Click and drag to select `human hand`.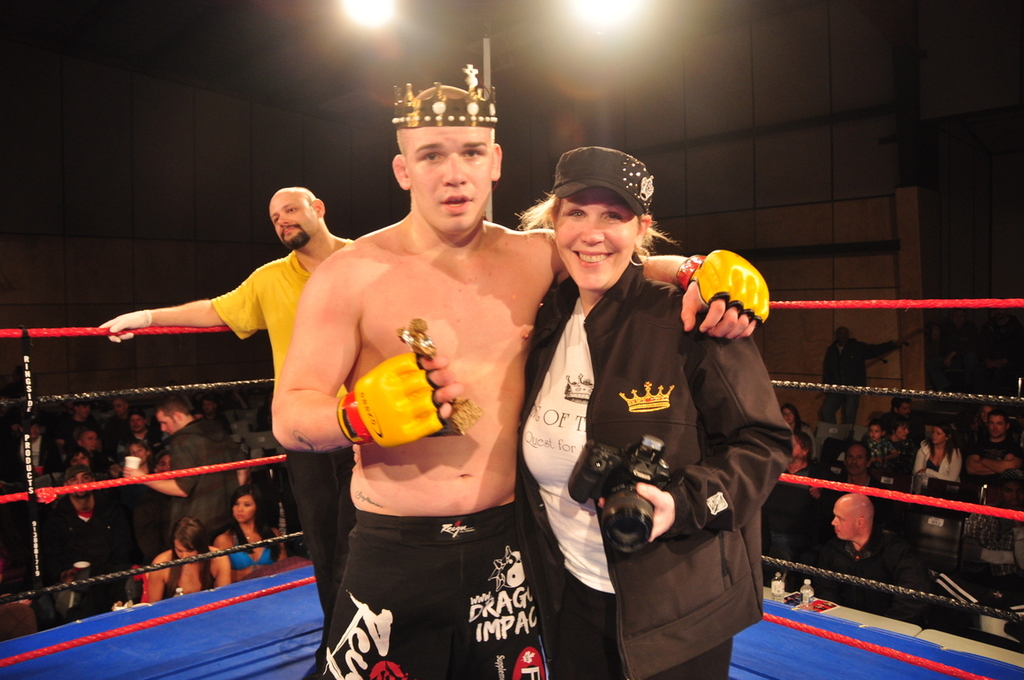
Selection: BBox(97, 311, 151, 345).
